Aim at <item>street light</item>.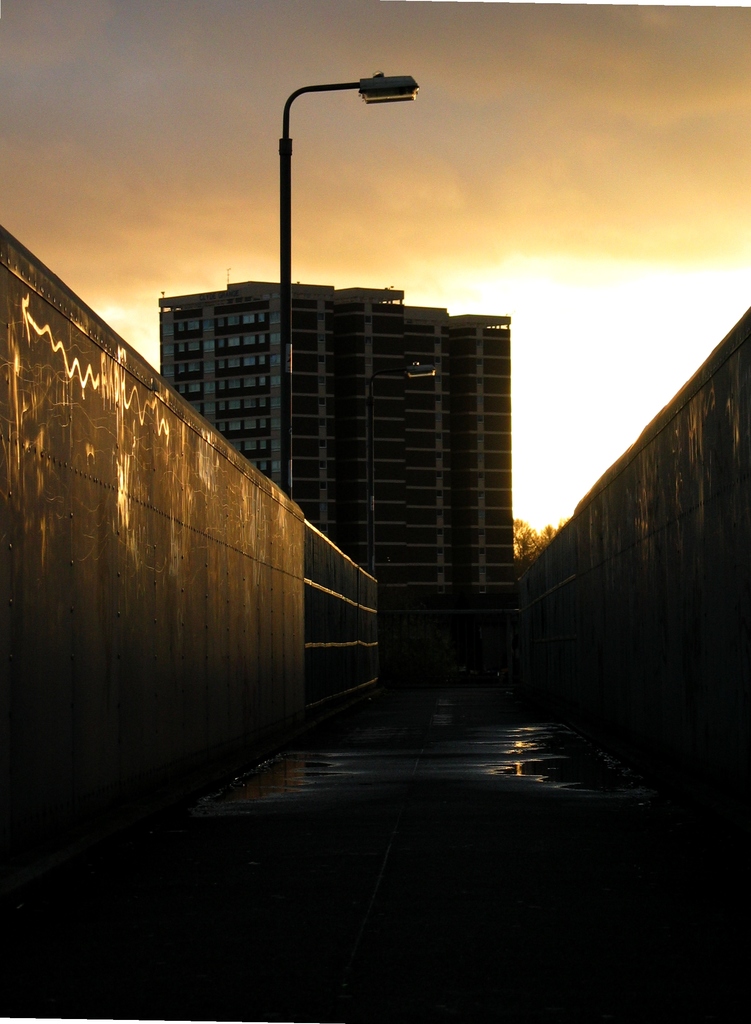
Aimed at rect(272, 60, 413, 493).
